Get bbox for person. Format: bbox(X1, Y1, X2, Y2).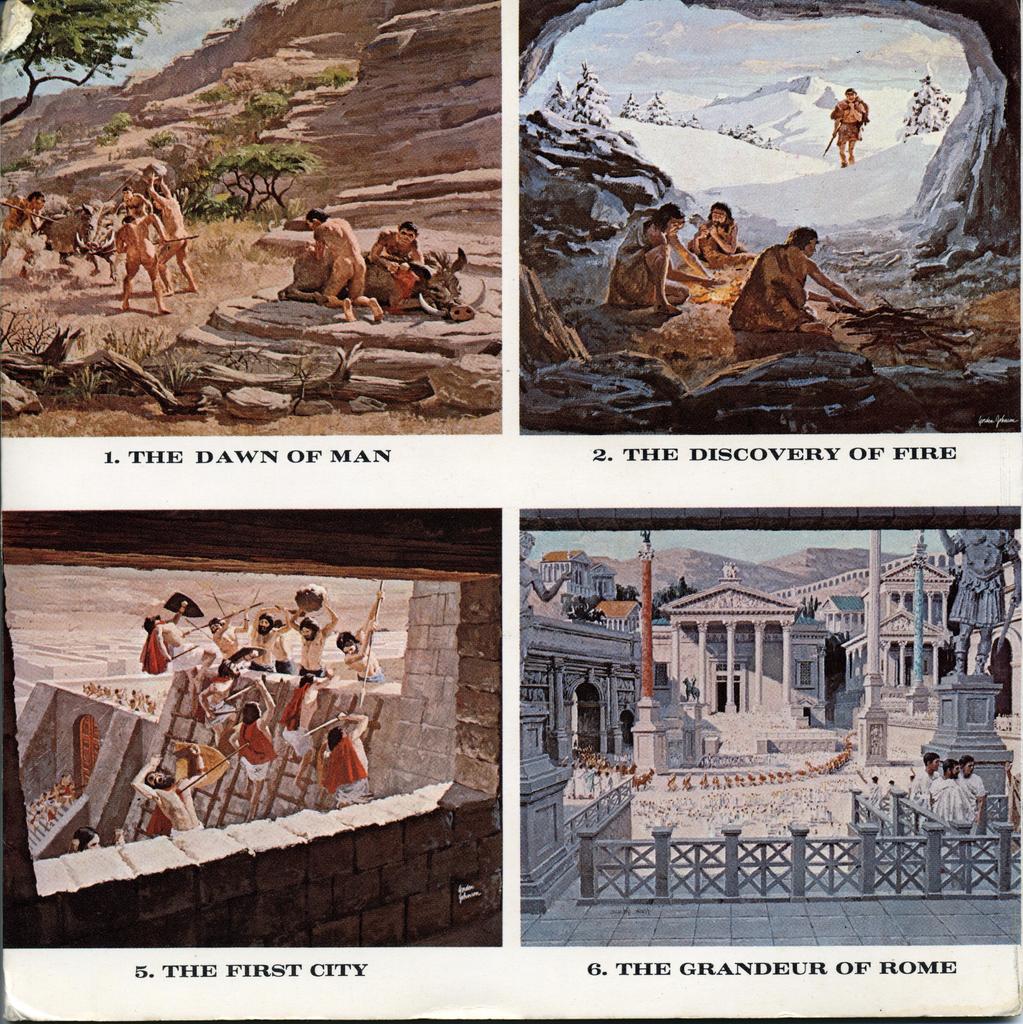
bbox(242, 608, 298, 671).
